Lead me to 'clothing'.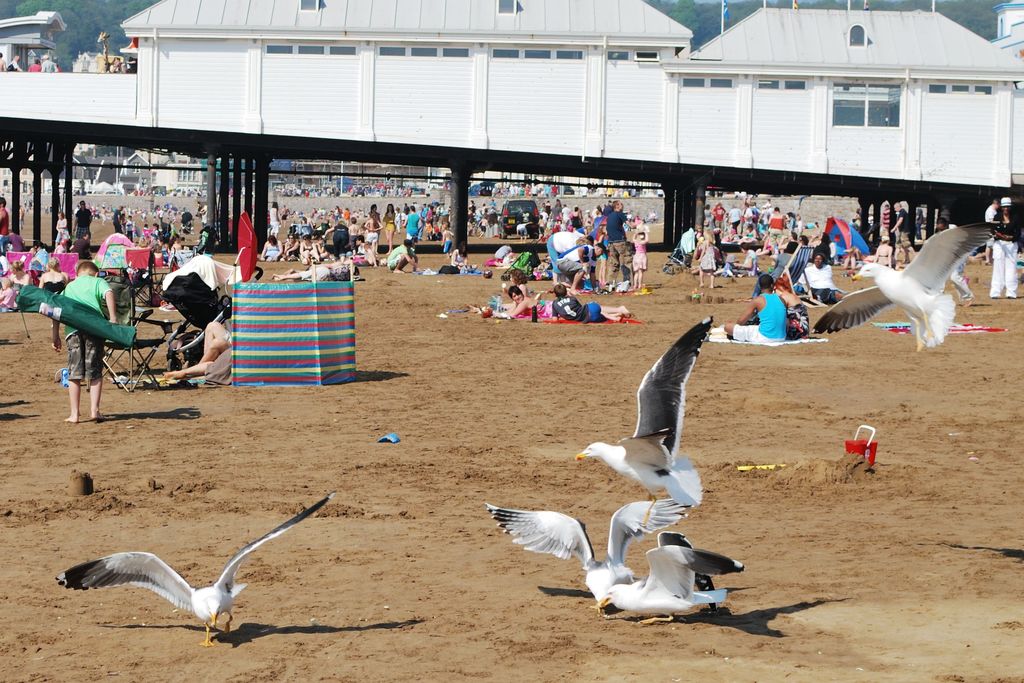
Lead to pyautogui.locateOnScreen(516, 220, 529, 240).
